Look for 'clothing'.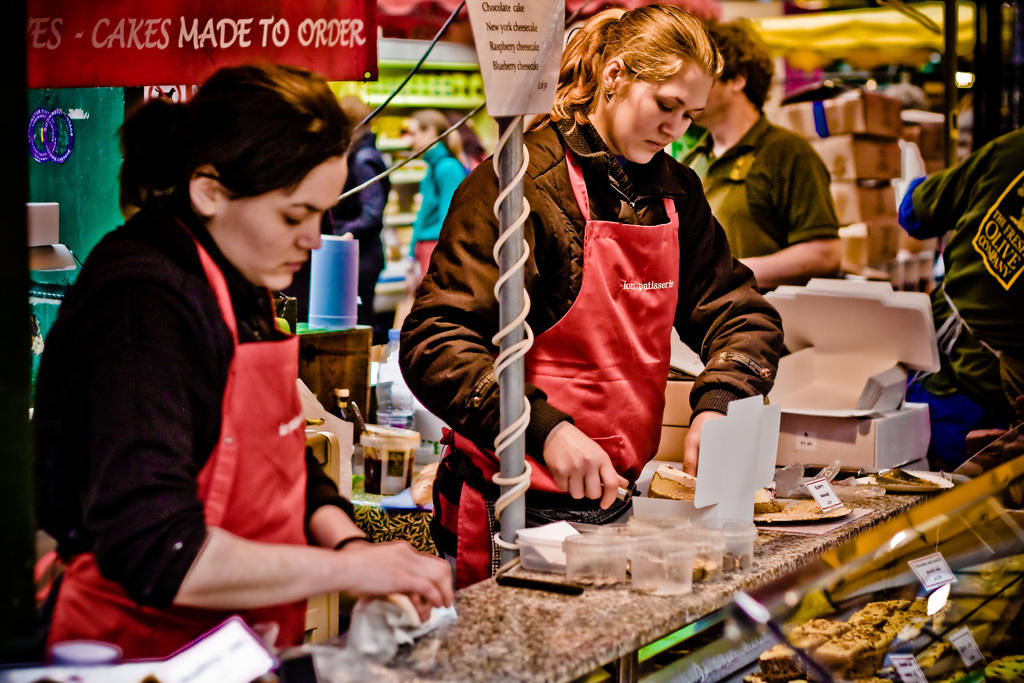
Found: 400 104 787 582.
